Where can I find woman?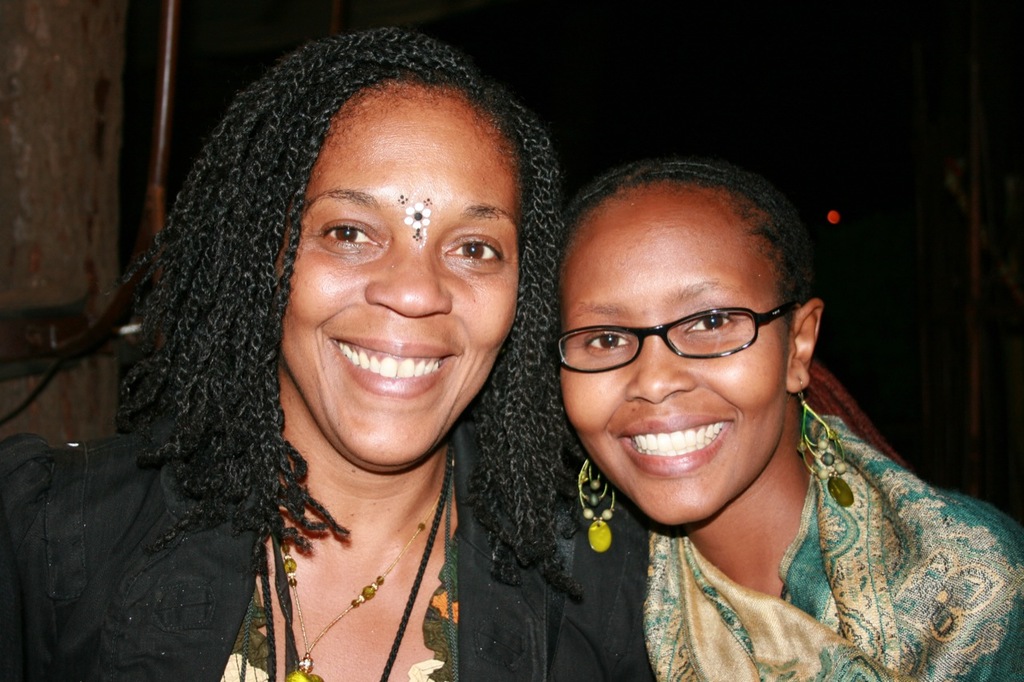
You can find it at [x1=539, y1=157, x2=1023, y2=681].
